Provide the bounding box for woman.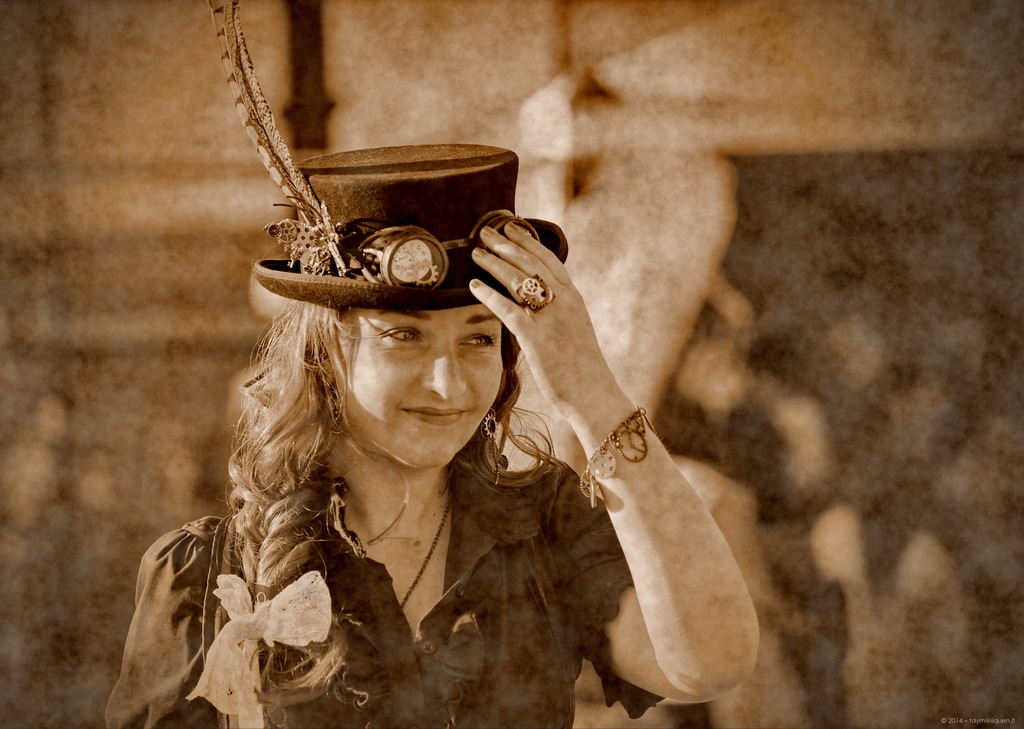
pyautogui.locateOnScreen(116, 96, 833, 728).
